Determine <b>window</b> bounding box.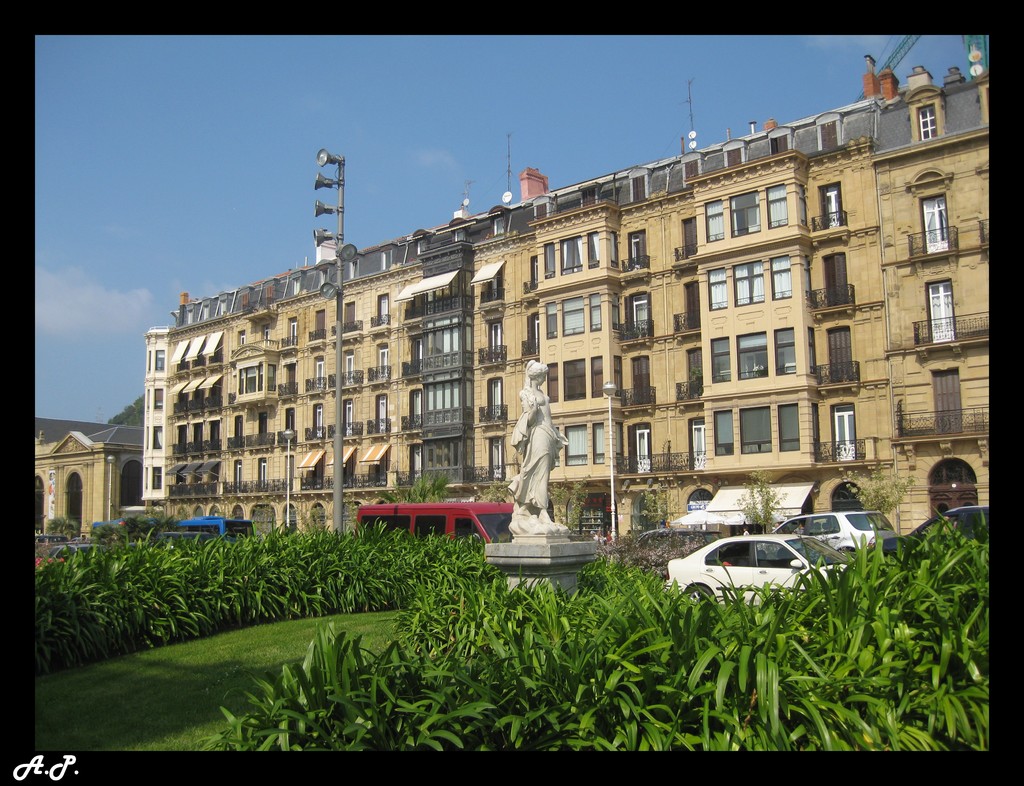
Determined: 381/249/393/275.
